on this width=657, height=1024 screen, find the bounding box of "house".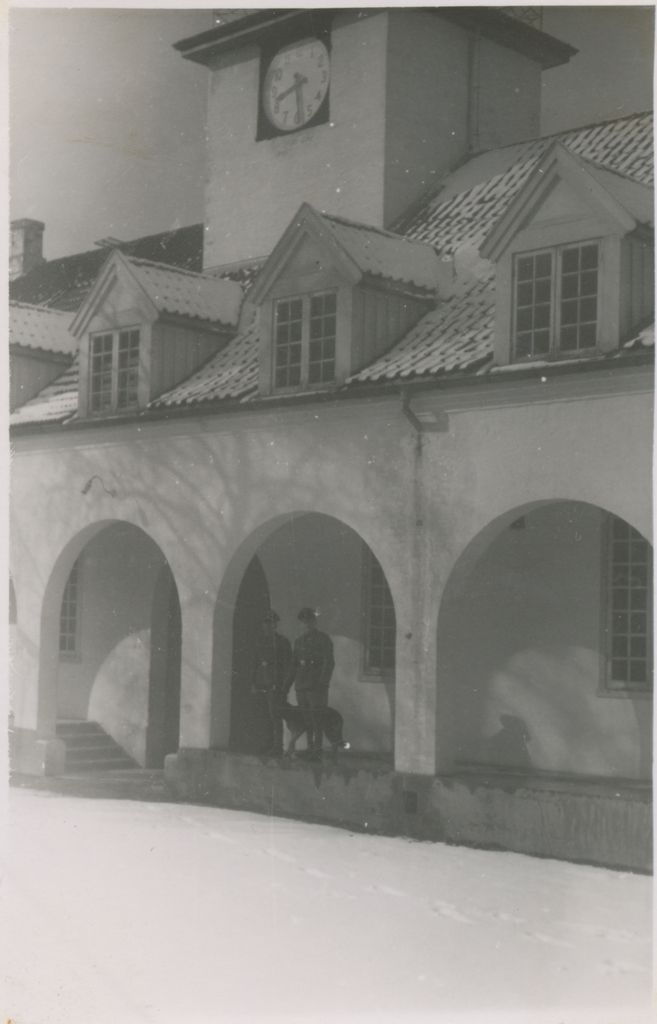
Bounding box: {"left": 0, "top": 0, "right": 655, "bottom": 817}.
